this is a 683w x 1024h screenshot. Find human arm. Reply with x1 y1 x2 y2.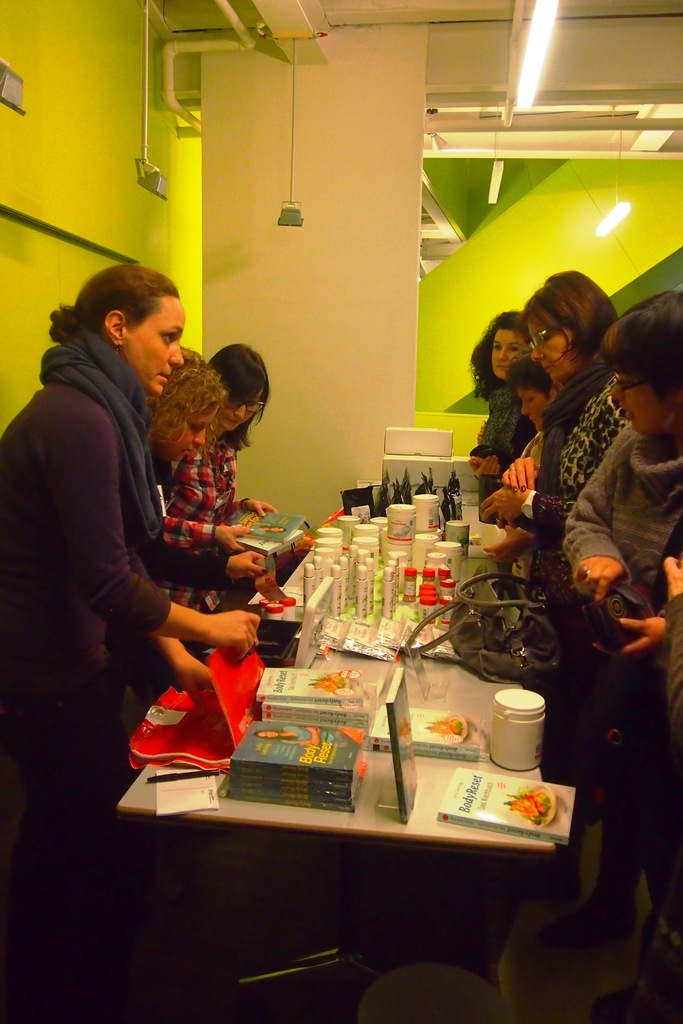
475 483 577 547.
